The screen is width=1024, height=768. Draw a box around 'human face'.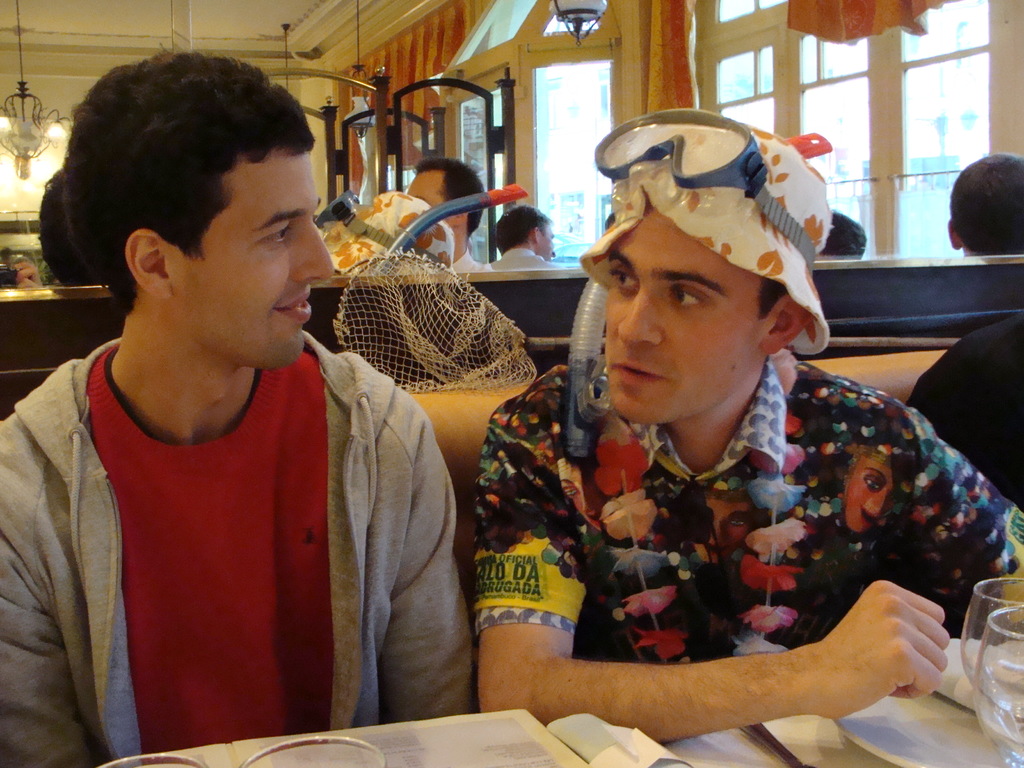
<bbox>174, 150, 332, 371</bbox>.
